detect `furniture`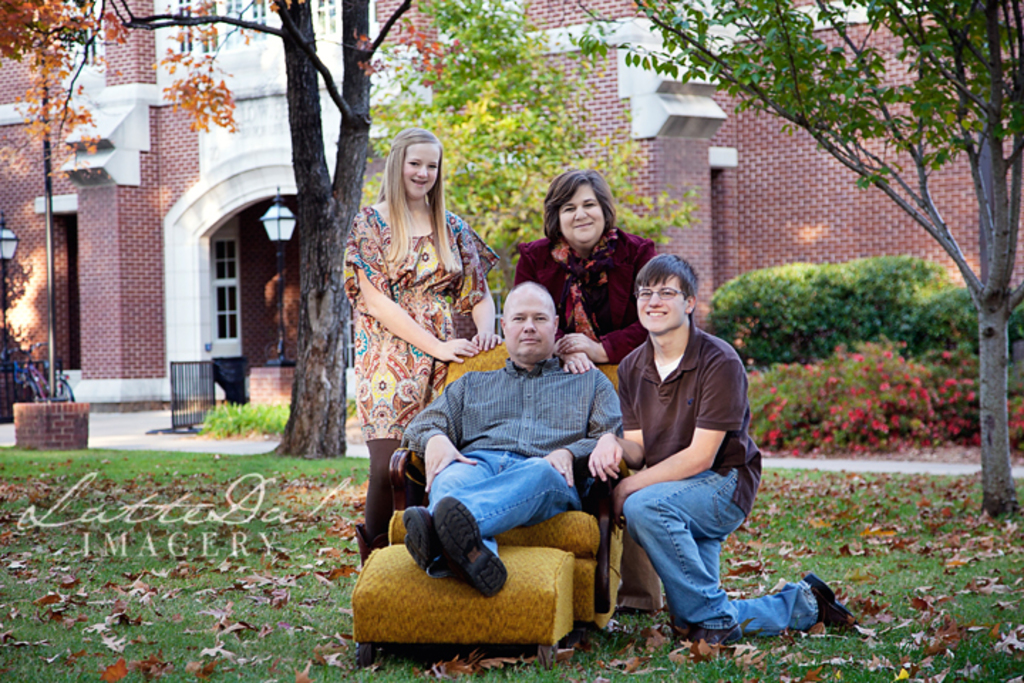
353:340:627:663
